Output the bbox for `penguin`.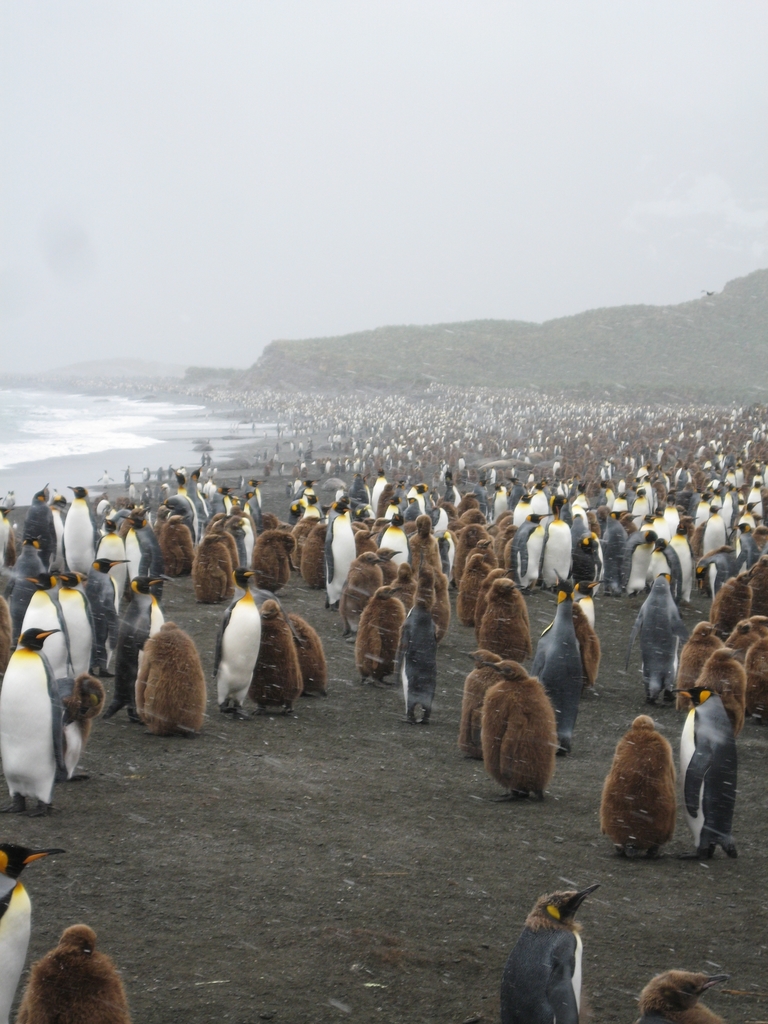
(124, 569, 159, 714).
